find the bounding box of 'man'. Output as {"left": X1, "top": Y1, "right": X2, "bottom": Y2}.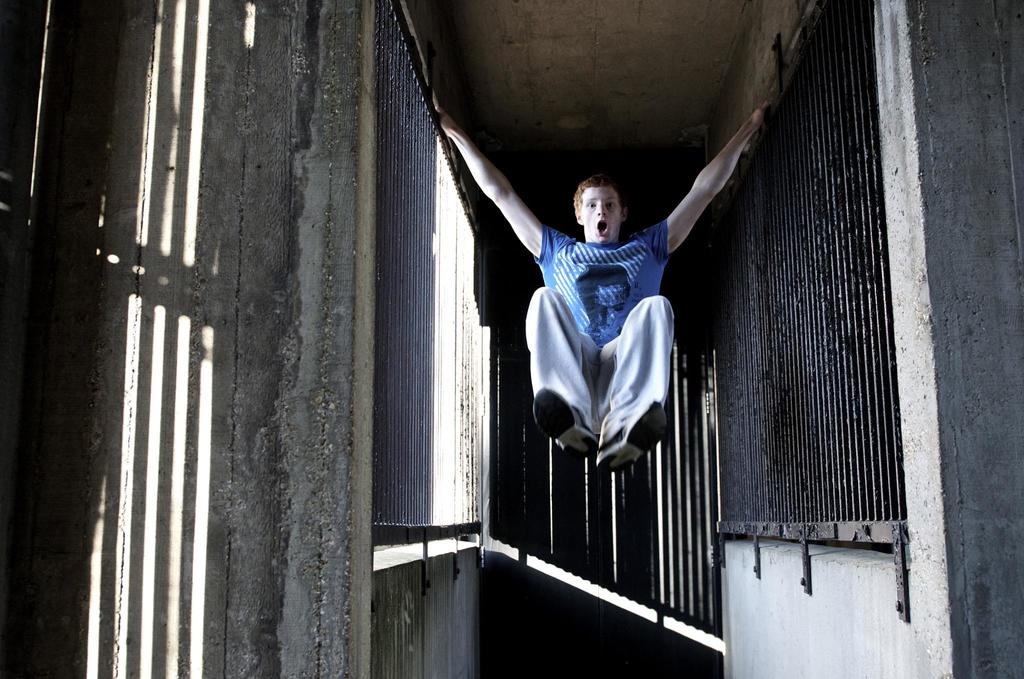
{"left": 433, "top": 89, "right": 769, "bottom": 620}.
